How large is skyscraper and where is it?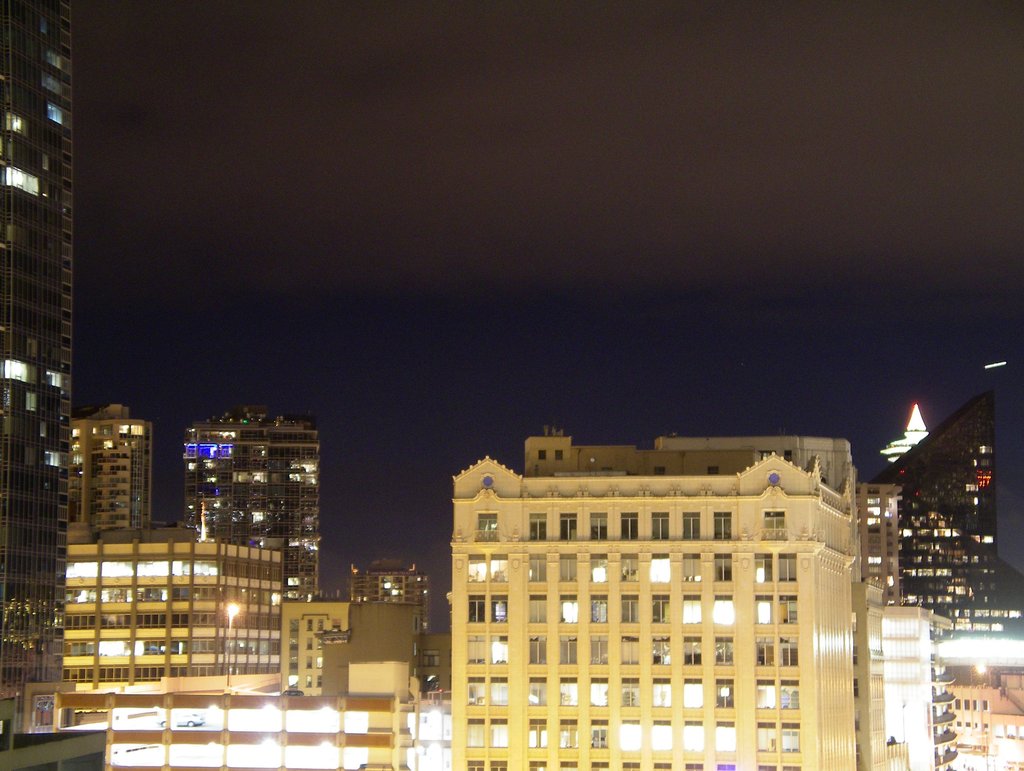
Bounding box: left=871, top=394, right=1012, bottom=656.
